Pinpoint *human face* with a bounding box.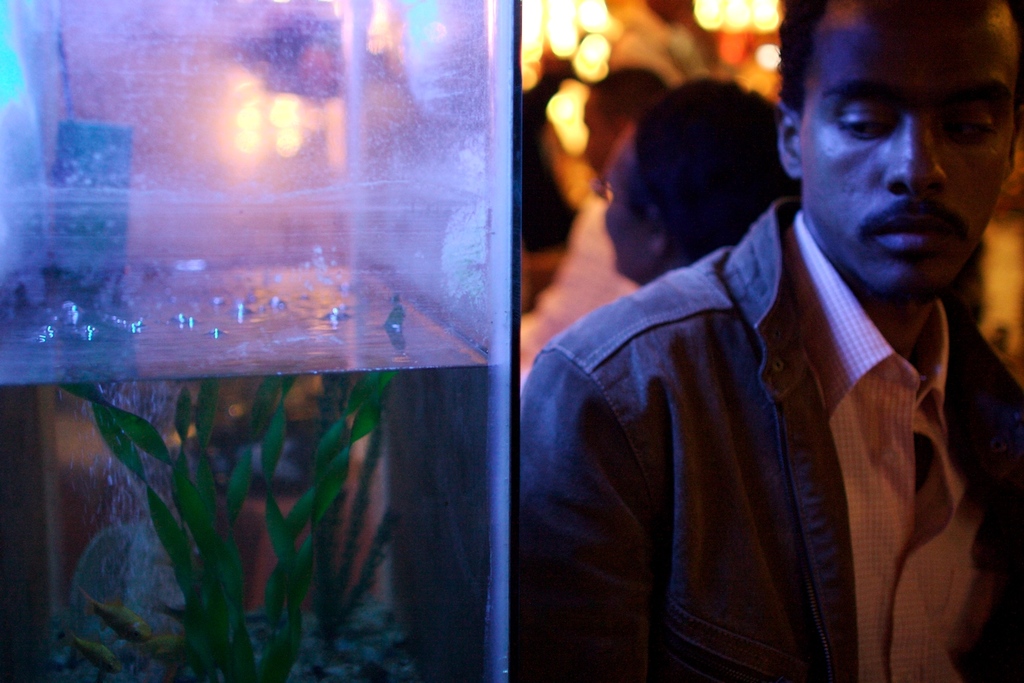
bbox=[604, 133, 670, 283].
